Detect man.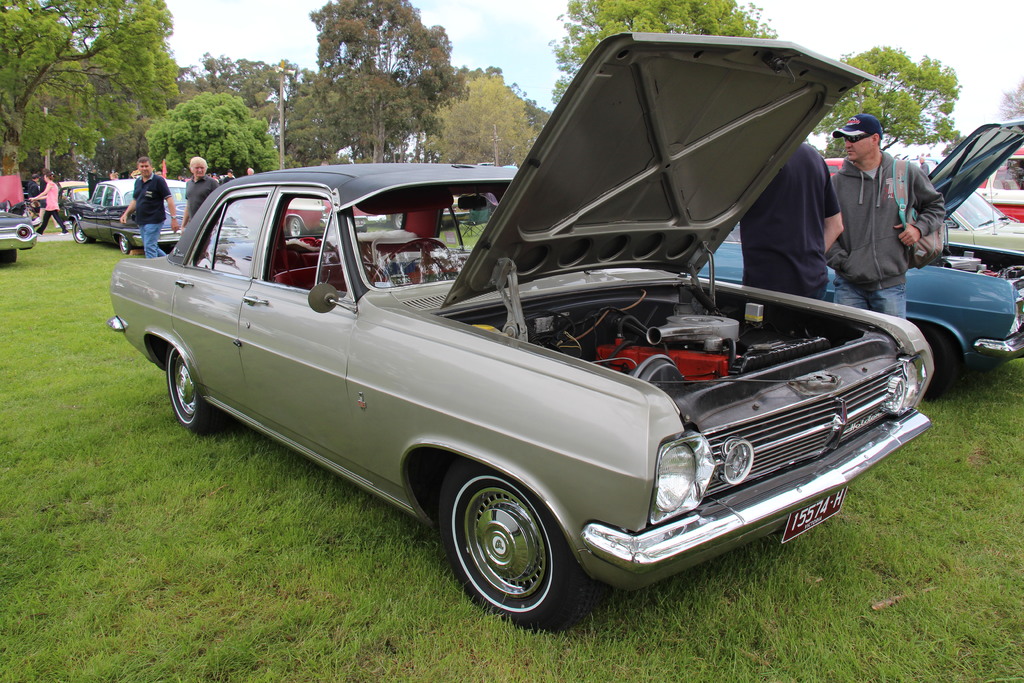
Detected at [x1=247, y1=167, x2=255, y2=174].
